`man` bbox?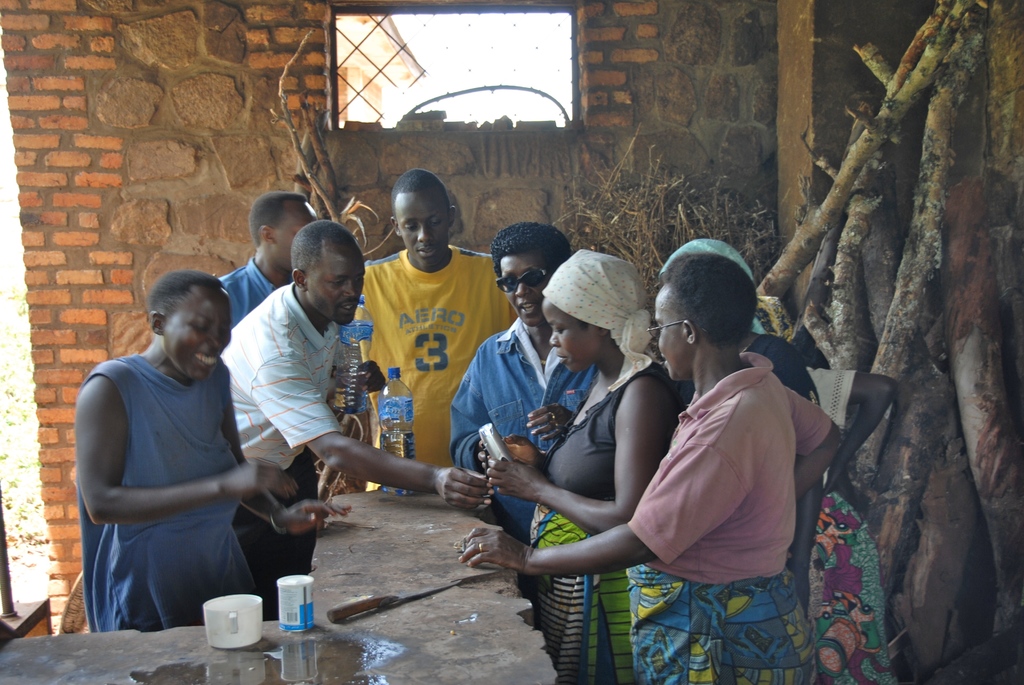
crop(221, 219, 490, 624)
